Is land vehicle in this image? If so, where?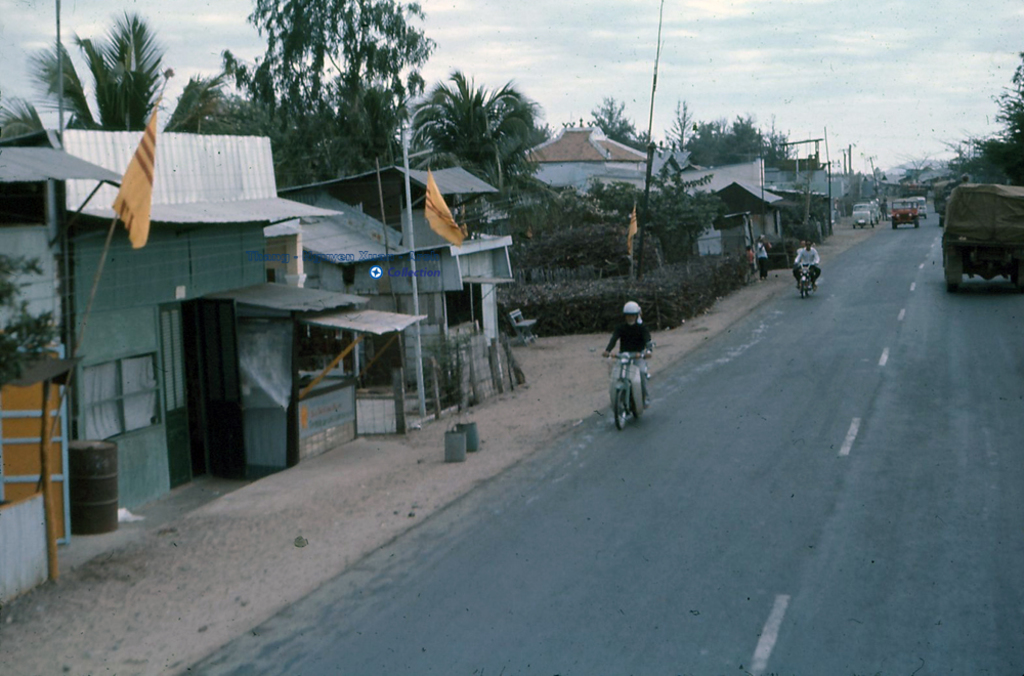
Yes, at bbox(944, 170, 1022, 293).
